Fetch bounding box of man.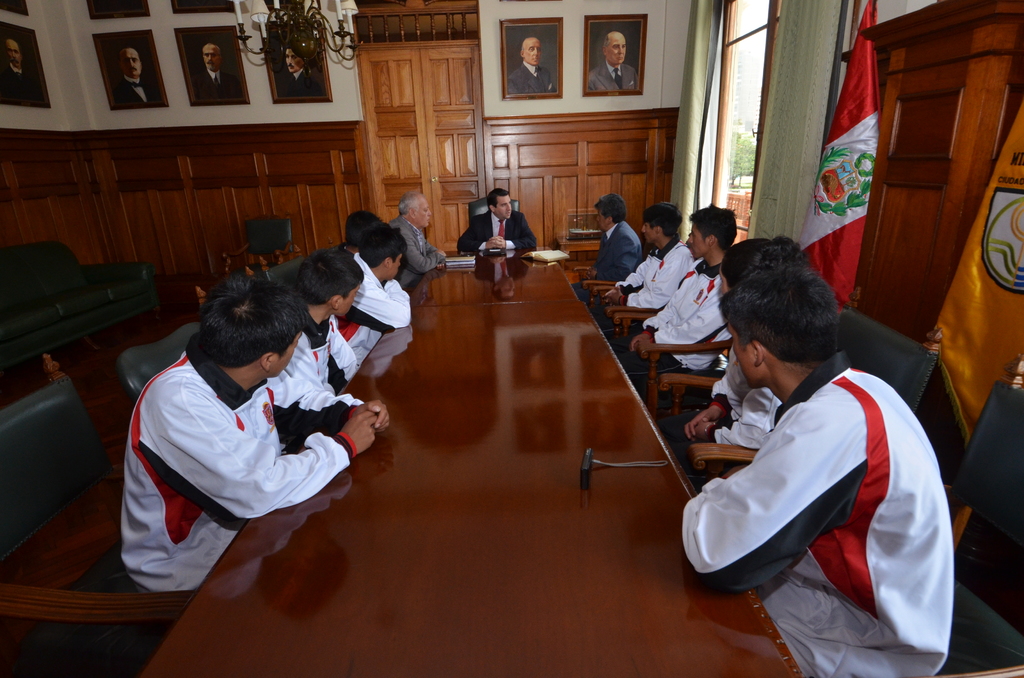
Bbox: bbox(118, 43, 166, 108).
